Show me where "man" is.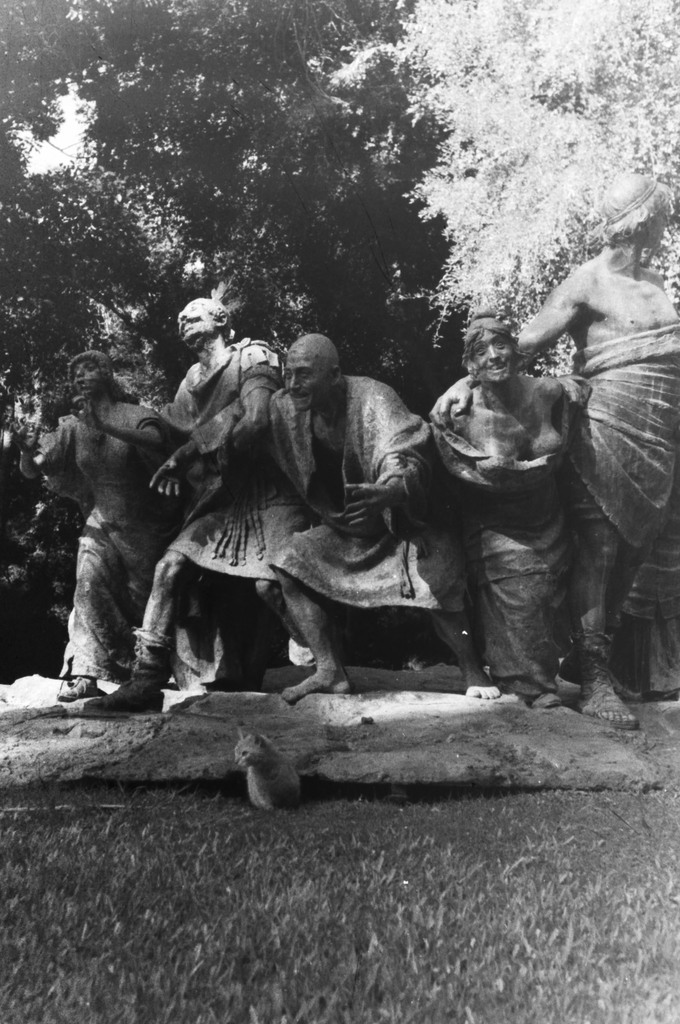
"man" is at (417, 292, 623, 714).
